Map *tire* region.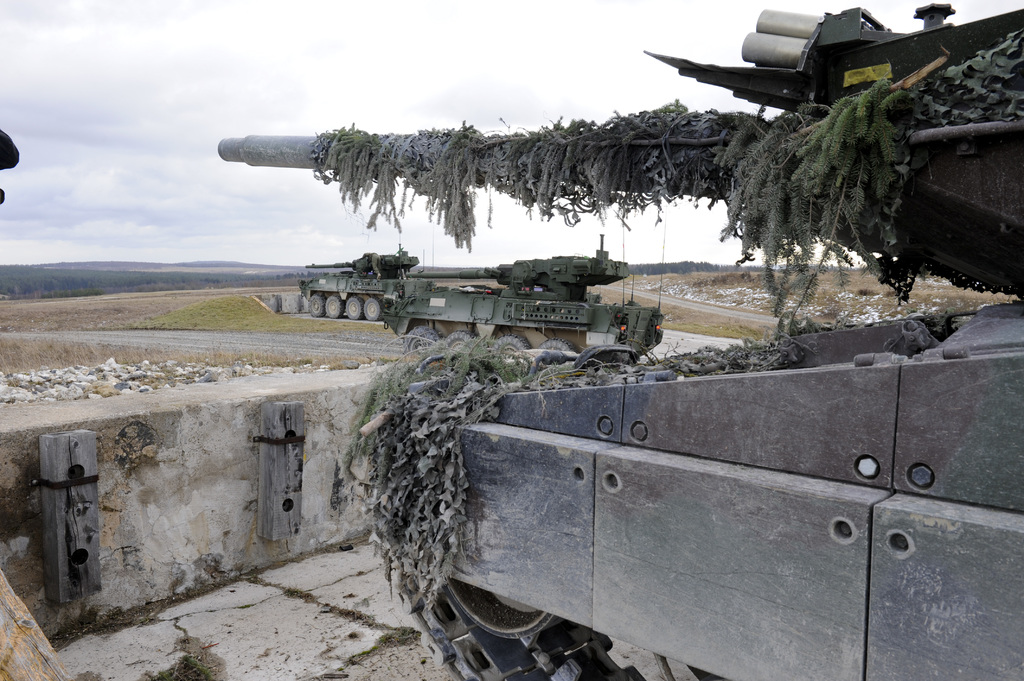
Mapped to bbox=[344, 297, 361, 319].
